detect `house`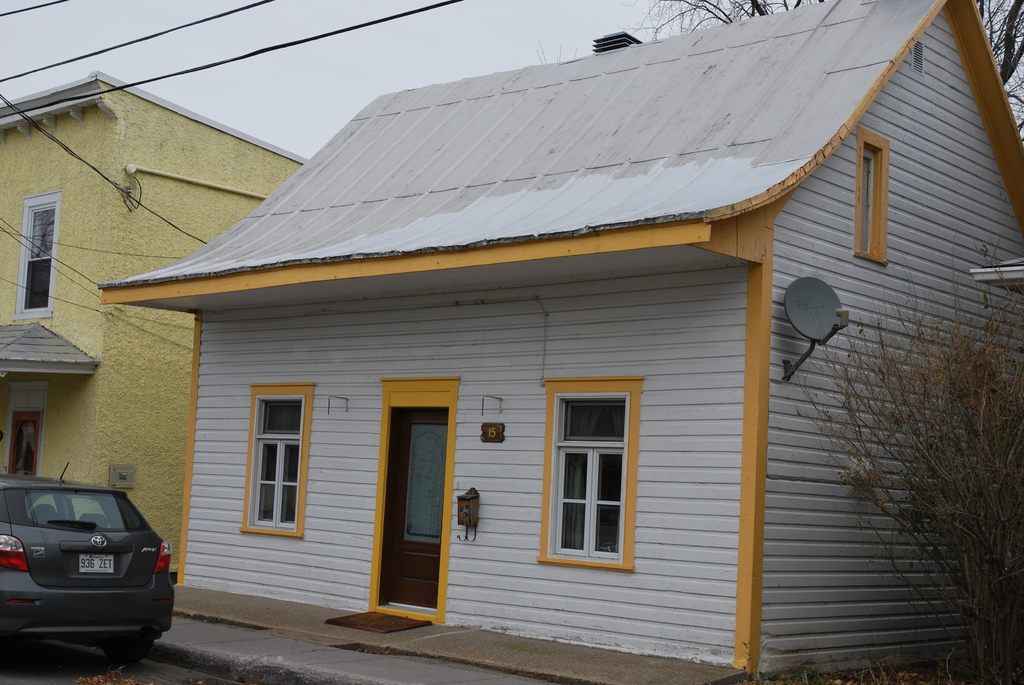
107, 20, 972, 679
